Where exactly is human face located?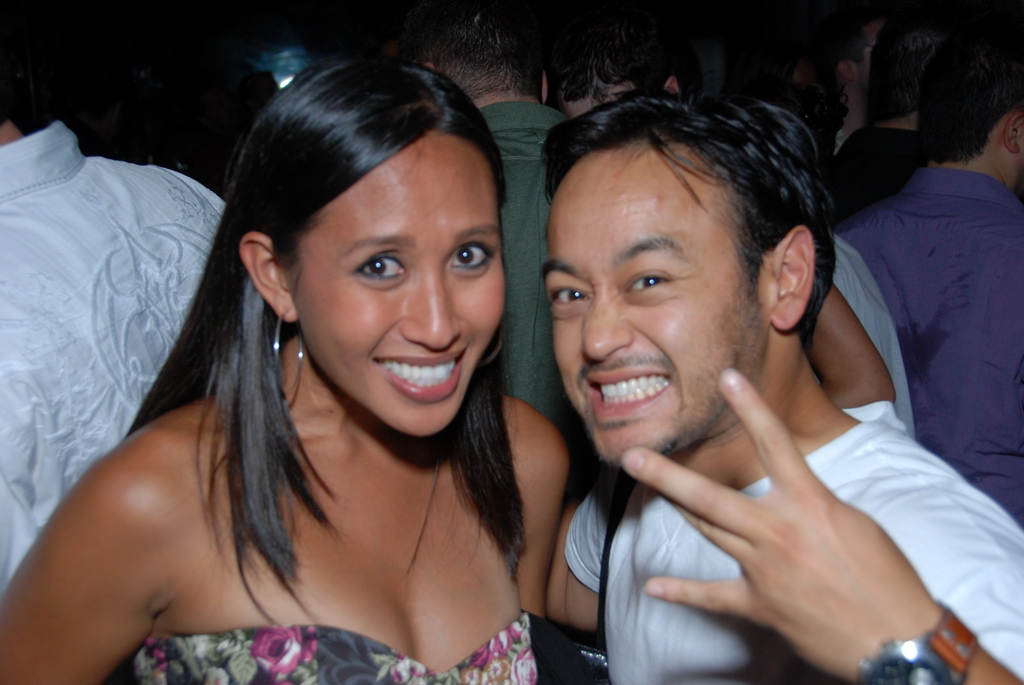
Its bounding box is crop(284, 129, 524, 433).
